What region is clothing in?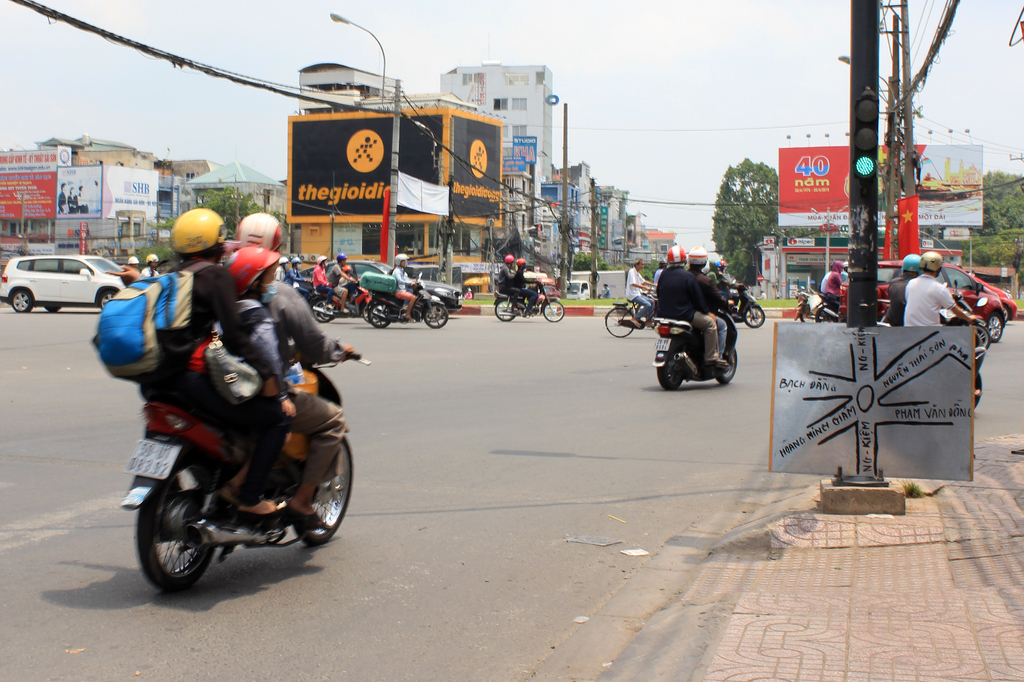
[513, 269, 537, 306].
